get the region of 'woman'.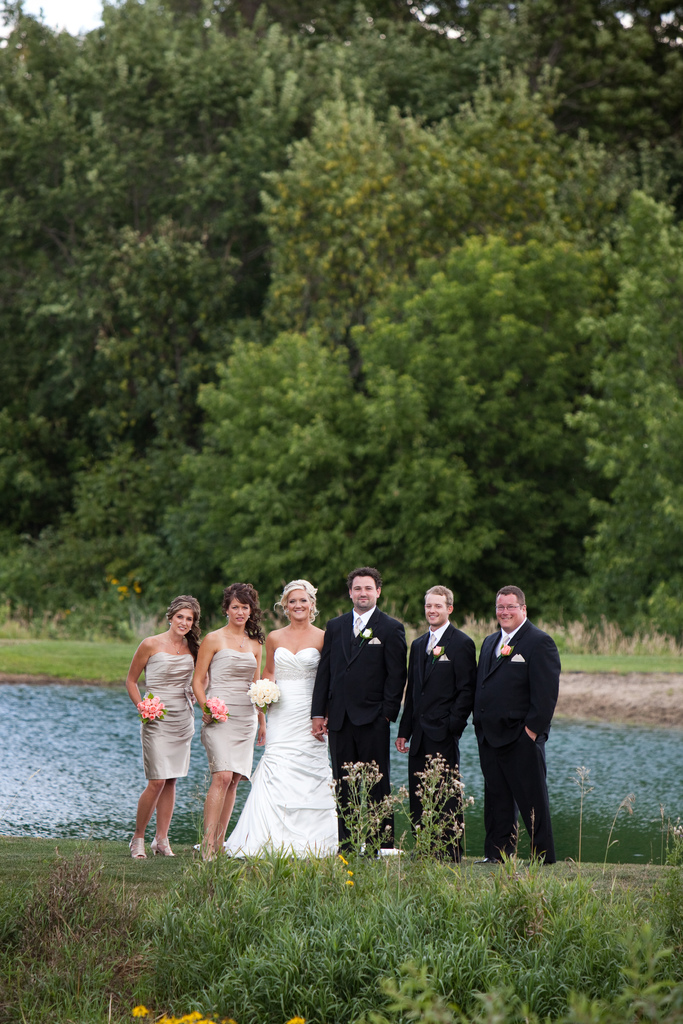
{"x1": 193, "y1": 586, "x2": 270, "y2": 858}.
